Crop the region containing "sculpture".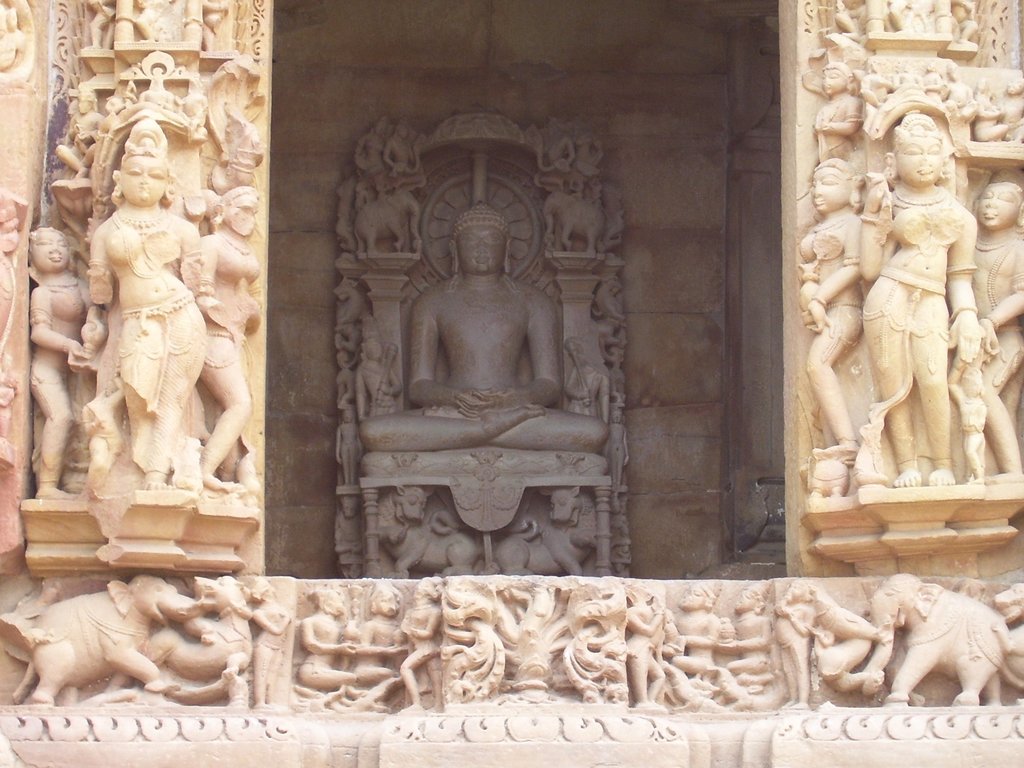
Crop region: [left=796, top=40, right=863, bottom=159].
